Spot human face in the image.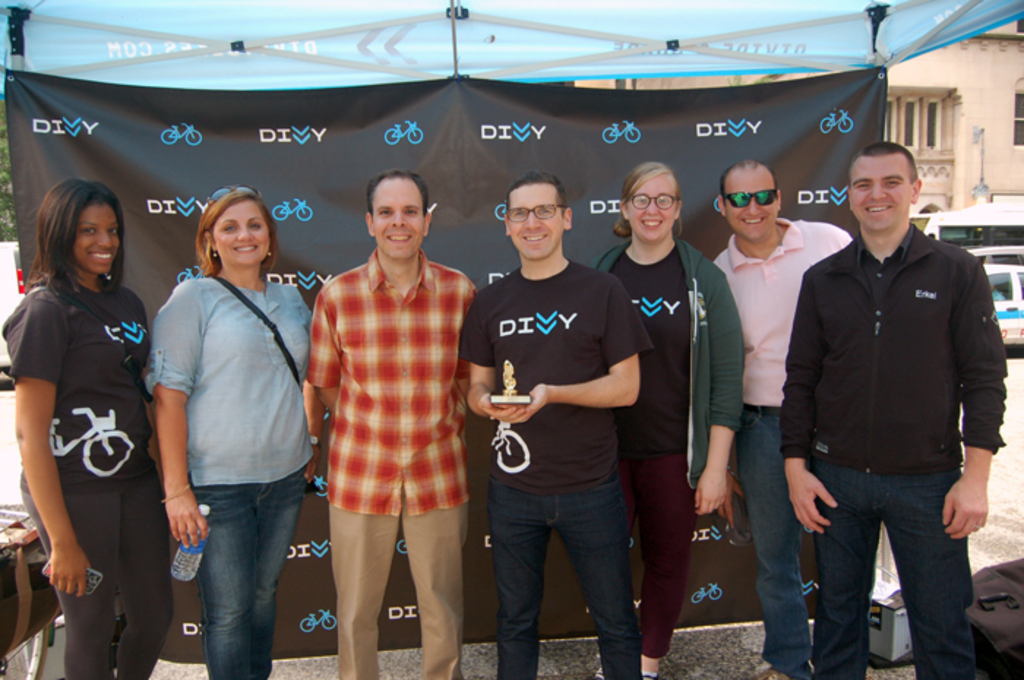
human face found at left=850, top=151, right=907, bottom=231.
